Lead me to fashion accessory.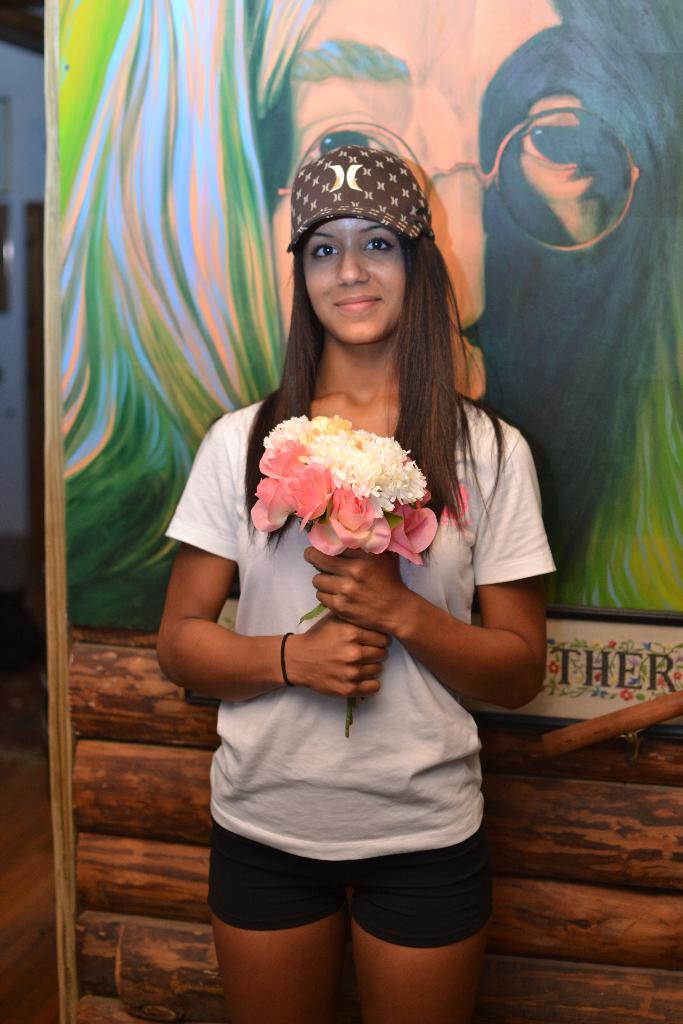
Lead to {"x1": 283, "y1": 143, "x2": 429, "y2": 246}.
